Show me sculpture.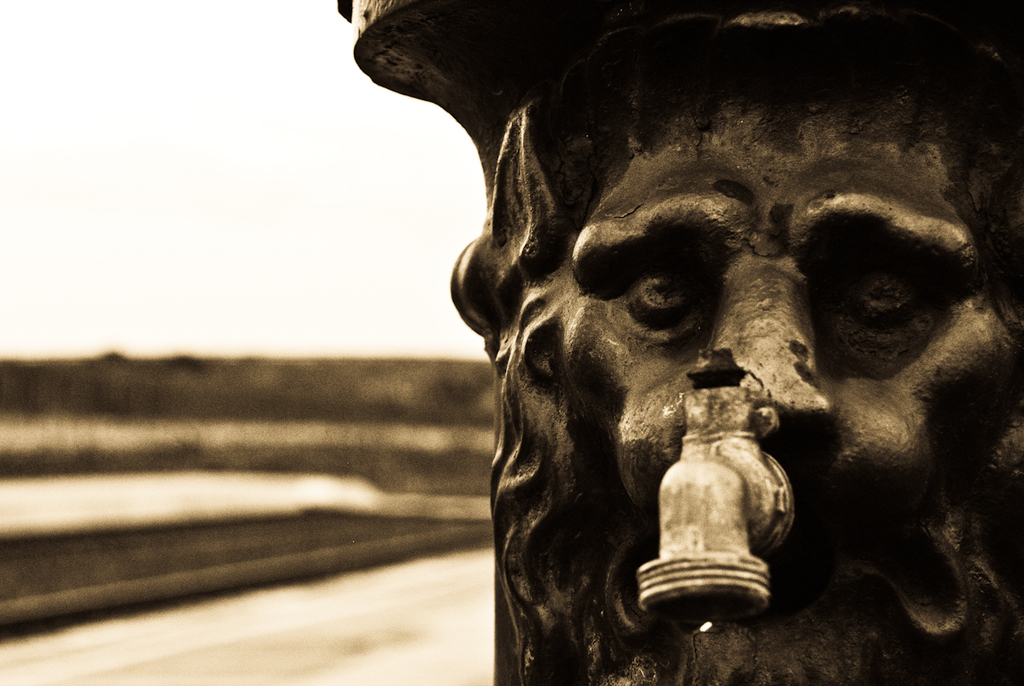
sculpture is here: 365,13,1023,650.
